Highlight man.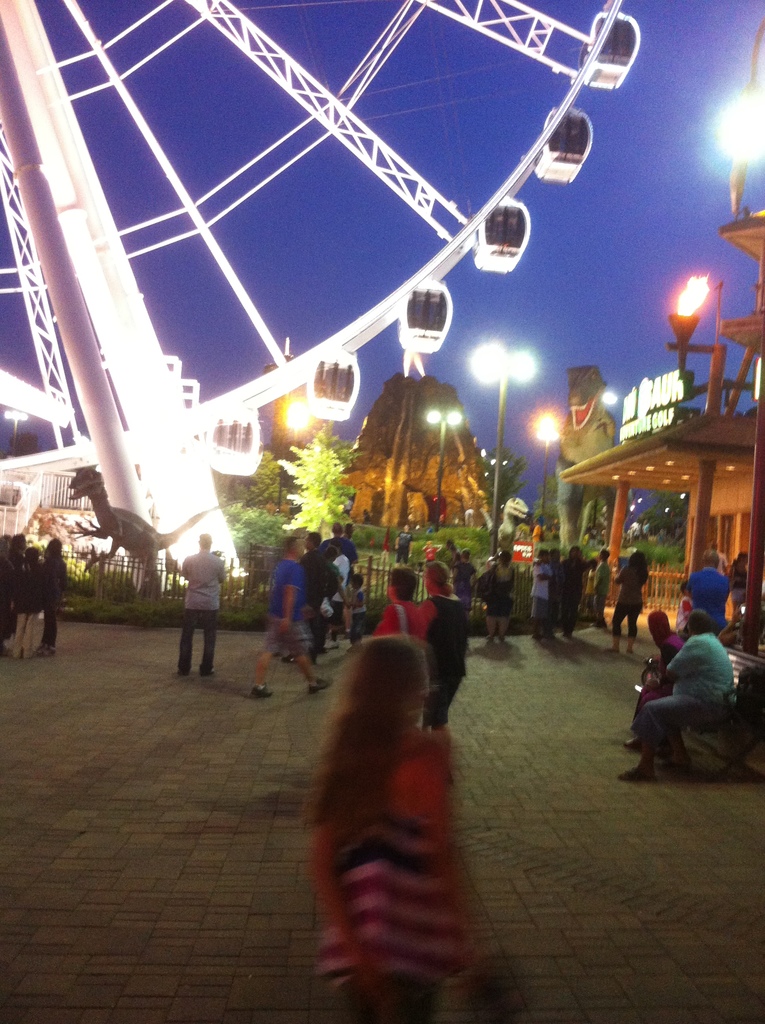
Highlighted region: 592:547:609:630.
